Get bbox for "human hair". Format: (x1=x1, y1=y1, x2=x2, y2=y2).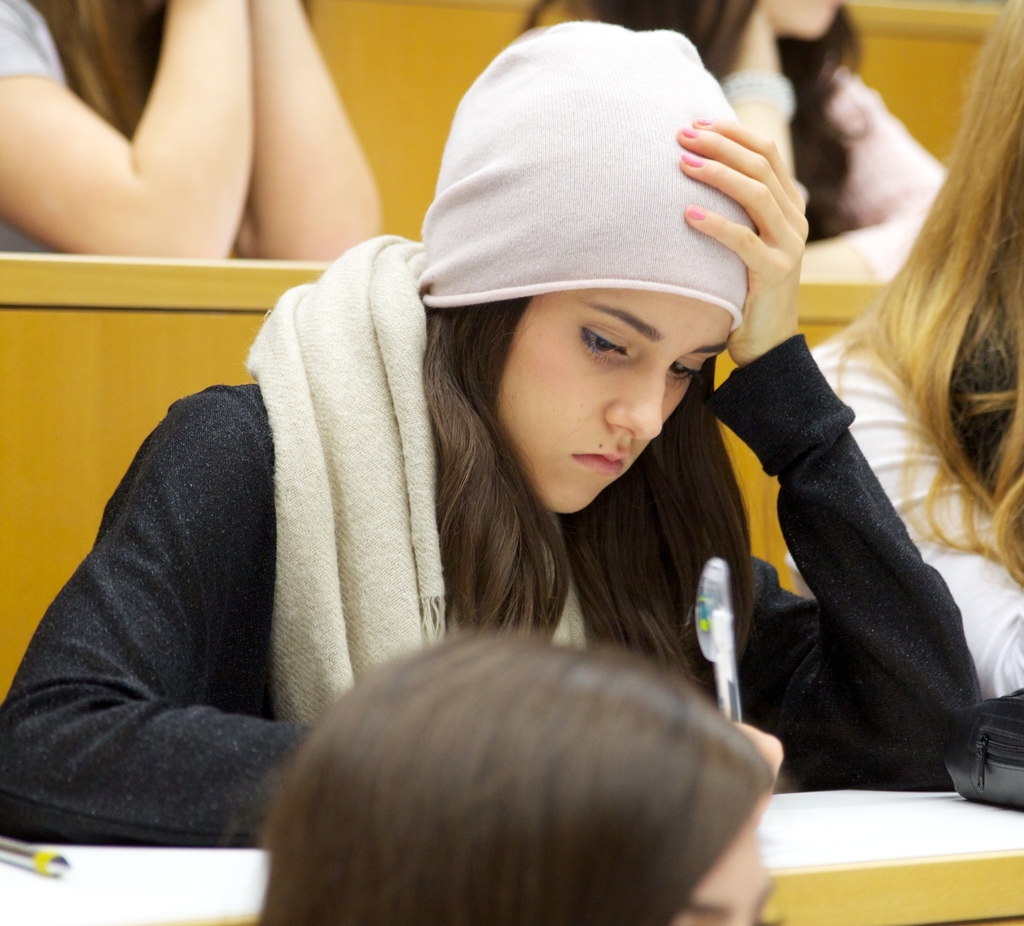
(x1=414, y1=296, x2=782, y2=727).
